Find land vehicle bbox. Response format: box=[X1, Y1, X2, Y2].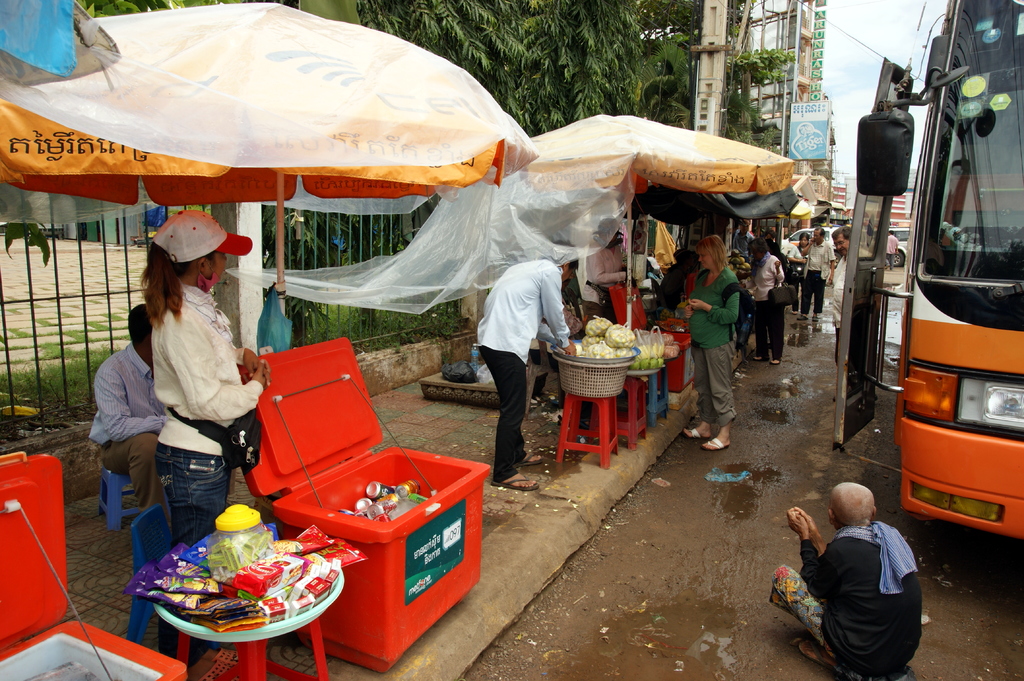
box=[890, 225, 909, 266].
